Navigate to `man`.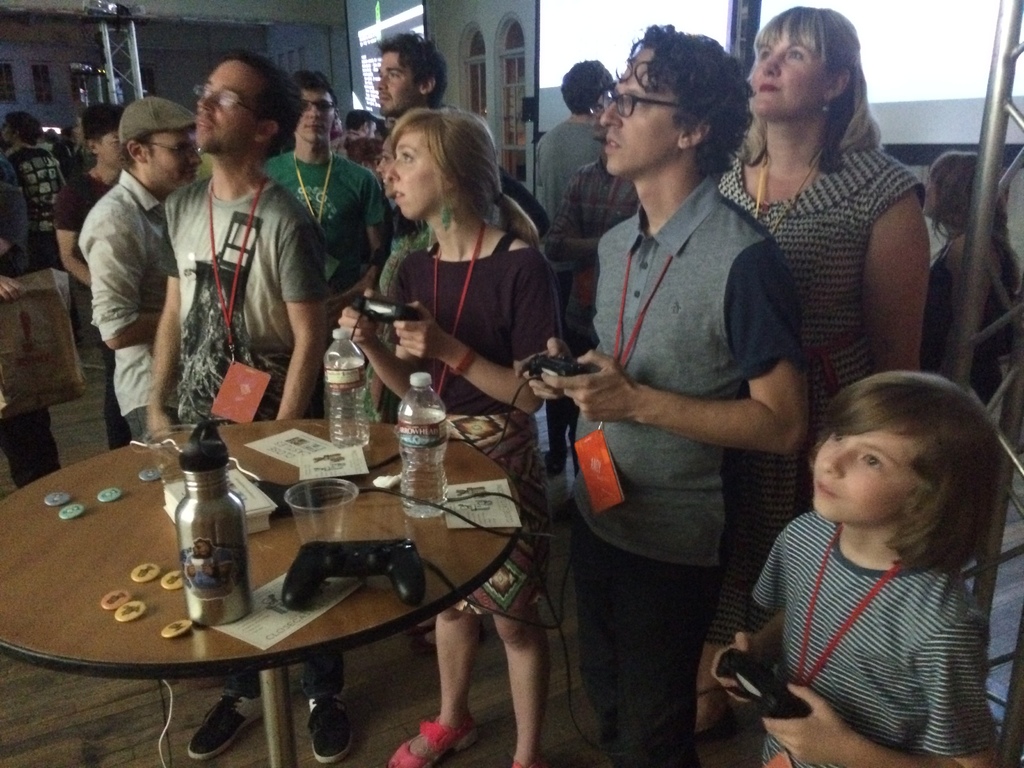
Navigation target: detection(0, 110, 67, 269).
